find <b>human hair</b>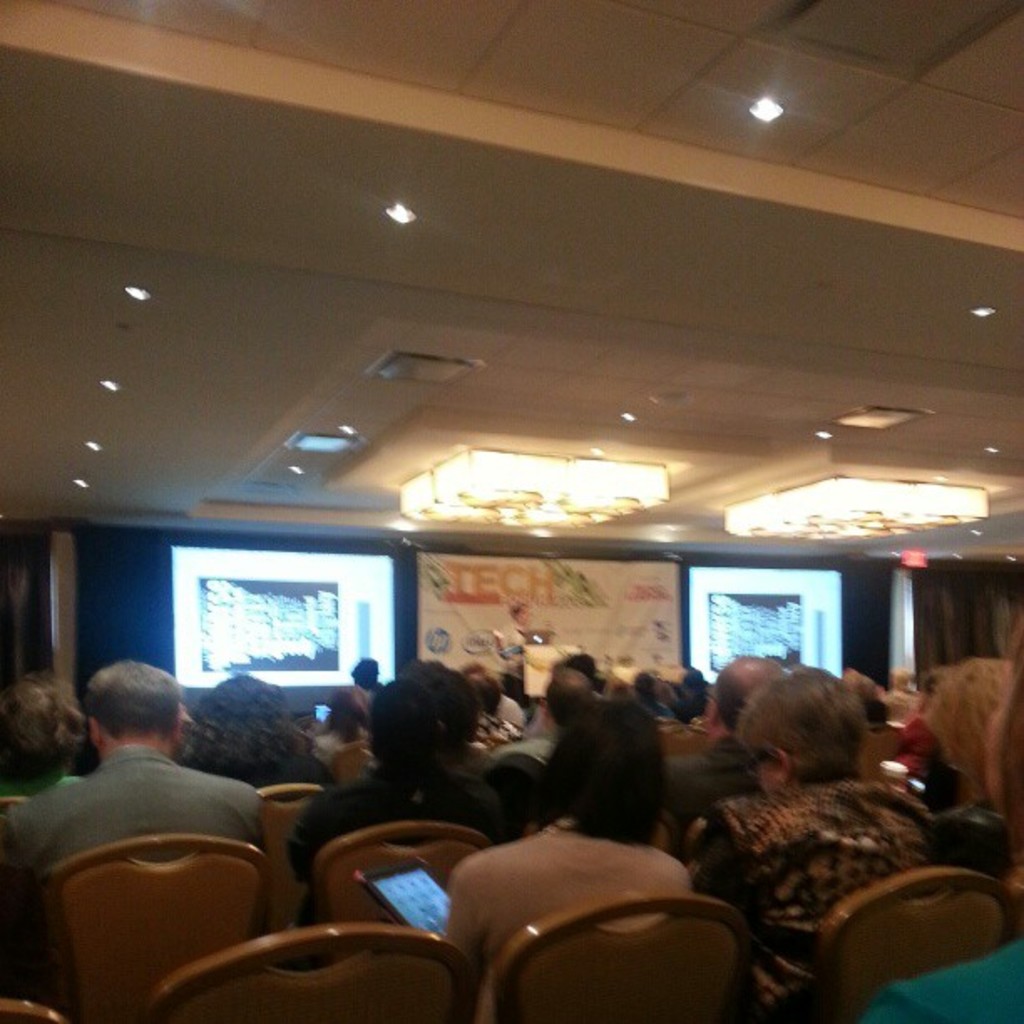
[714, 664, 755, 730]
